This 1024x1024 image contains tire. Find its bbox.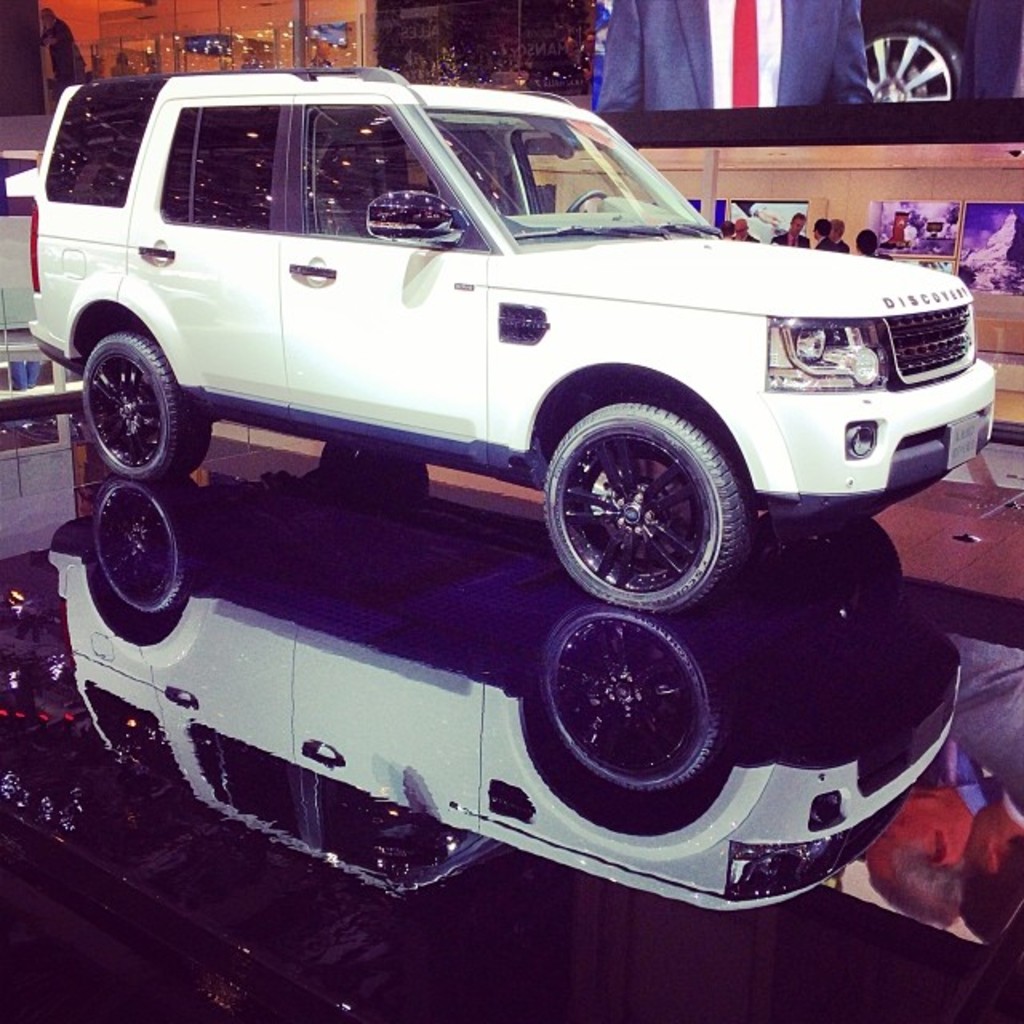
{"left": 536, "top": 384, "right": 758, "bottom": 603}.
